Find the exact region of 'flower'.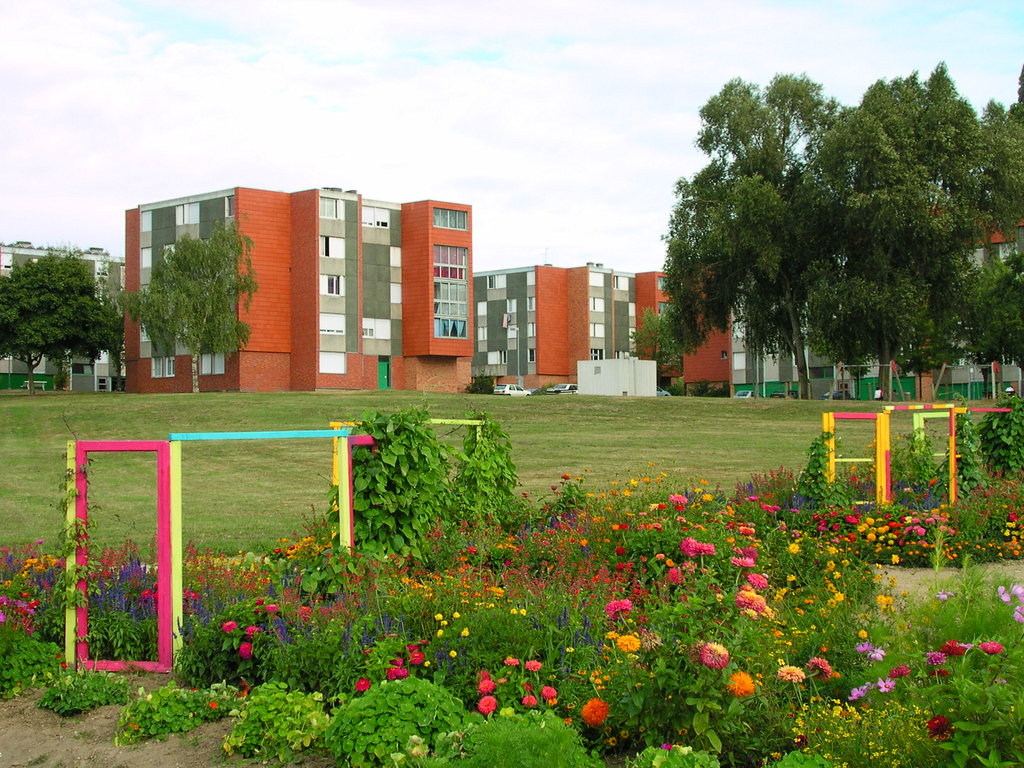
Exact region: box=[640, 724, 645, 735].
